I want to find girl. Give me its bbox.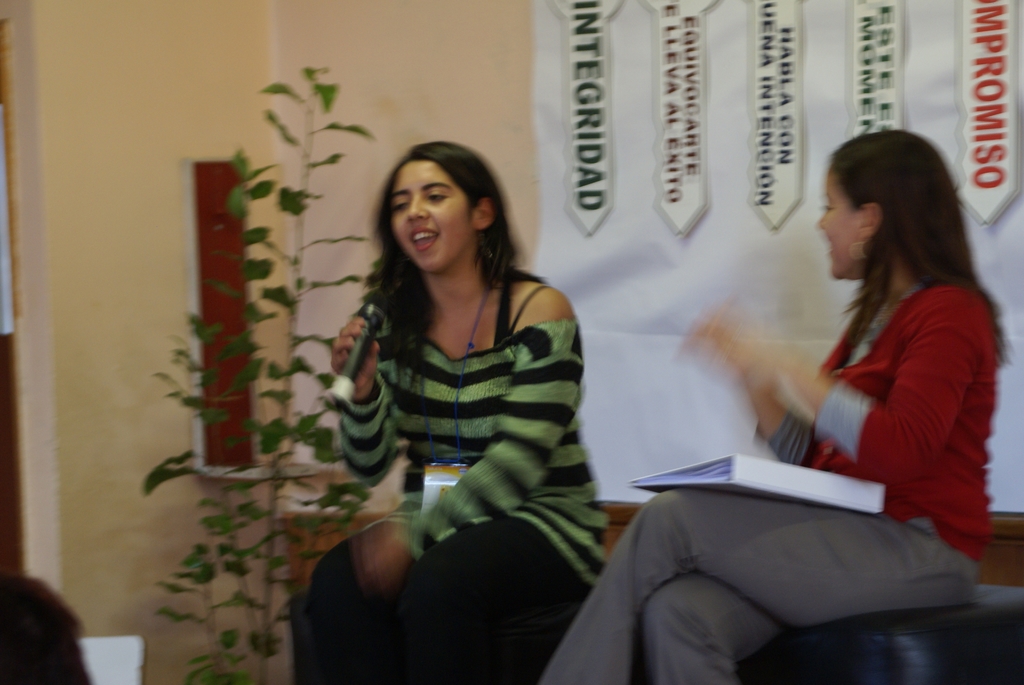
{"left": 293, "top": 143, "right": 612, "bottom": 684}.
